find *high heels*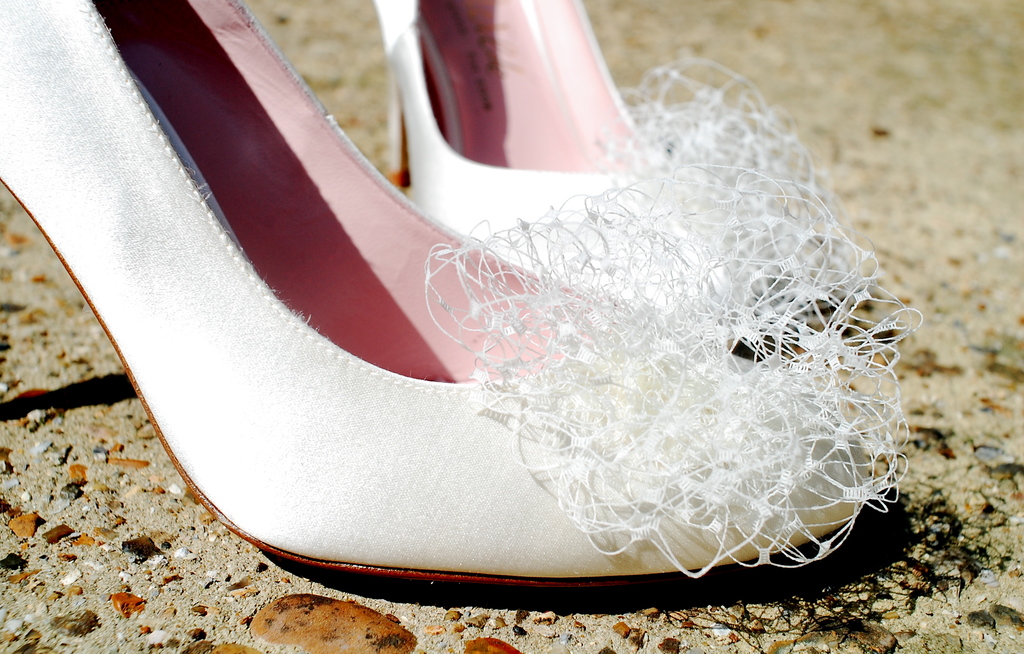
BBox(0, 0, 911, 584)
